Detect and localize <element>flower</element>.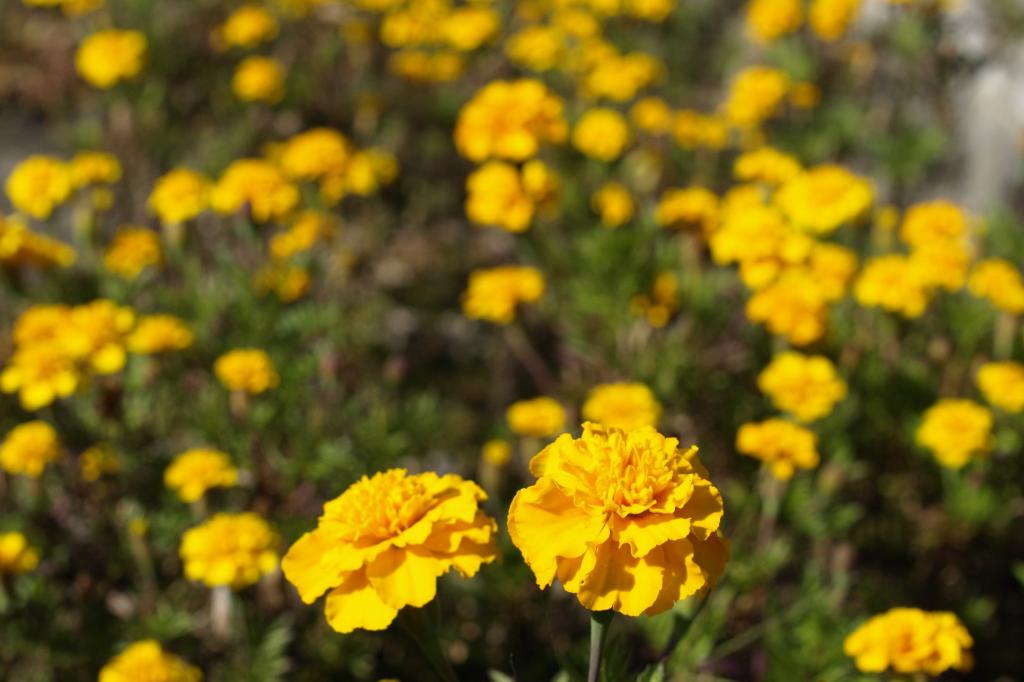
Localized at pyautogui.locateOnScreen(504, 418, 741, 623).
